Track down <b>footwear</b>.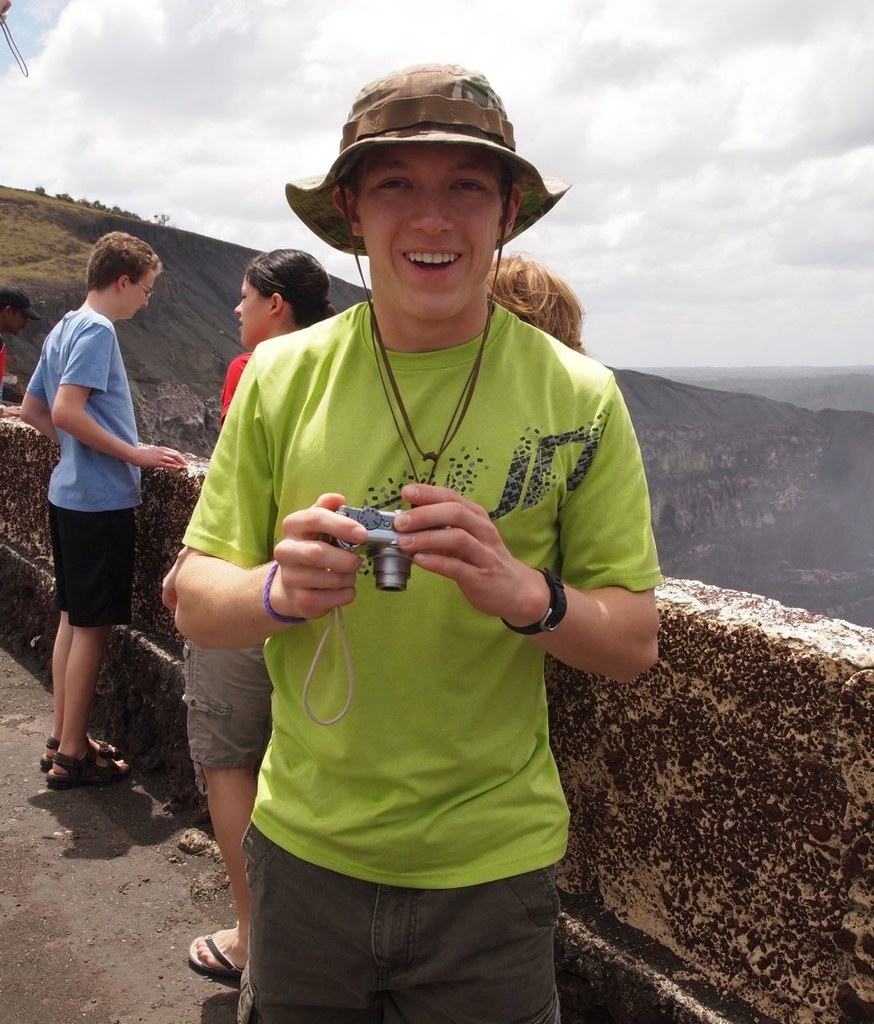
Tracked to <box>189,929,251,973</box>.
